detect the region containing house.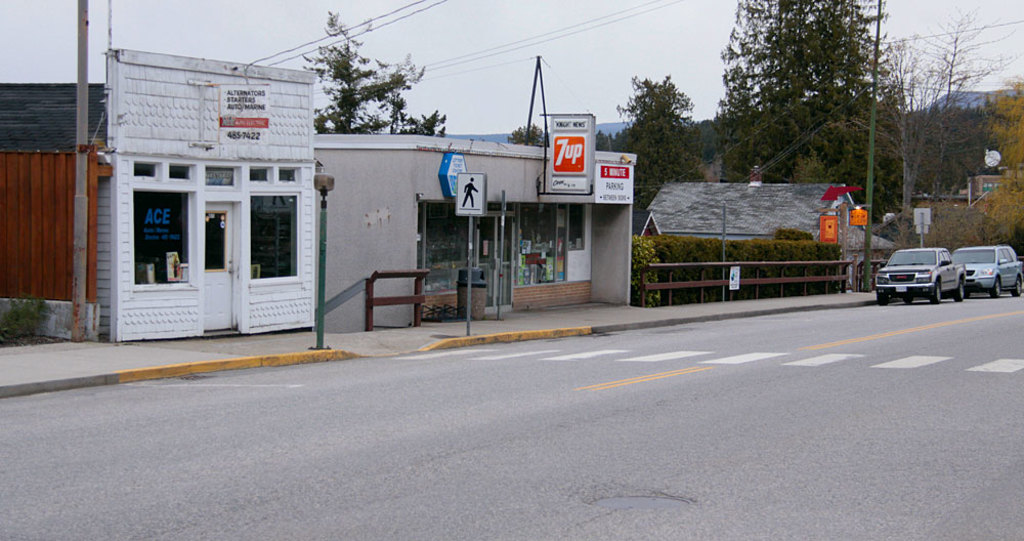
295, 124, 629, 305.
